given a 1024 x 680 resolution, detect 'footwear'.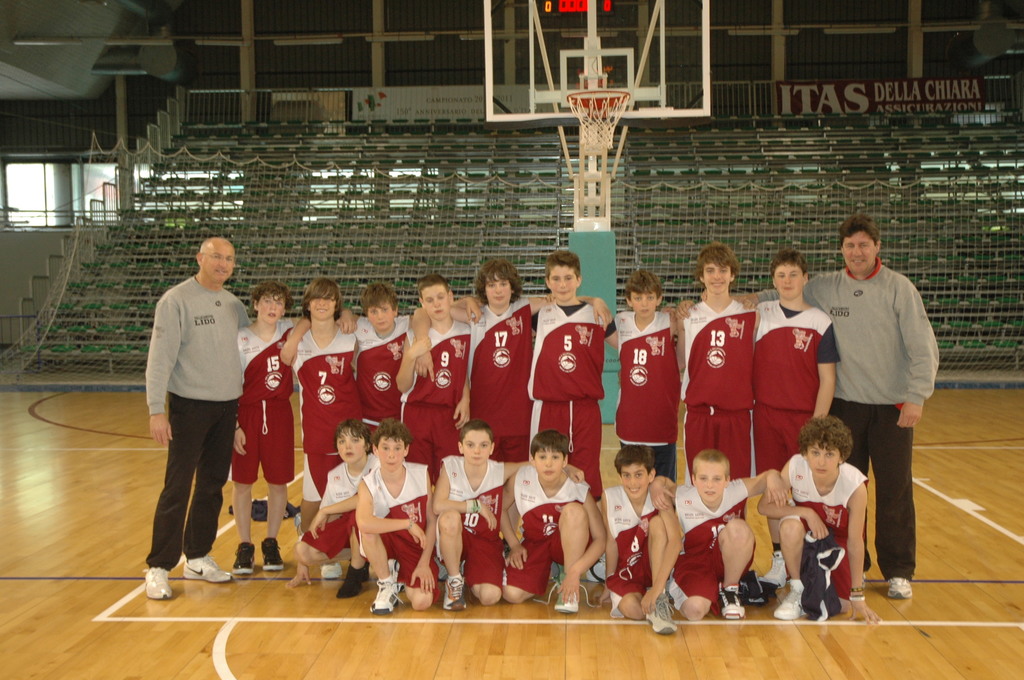
x1=760, y1=547, x2=789, y2=588.
